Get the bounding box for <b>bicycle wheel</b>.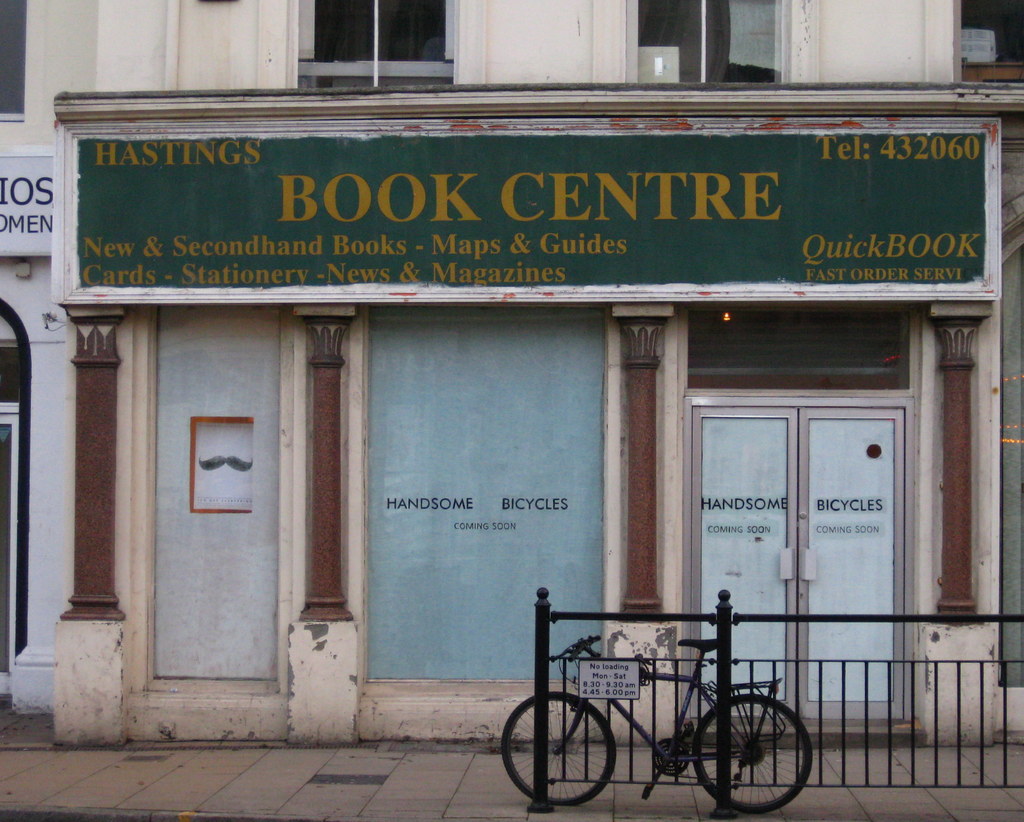
crop(495, 686, 620, 808).
